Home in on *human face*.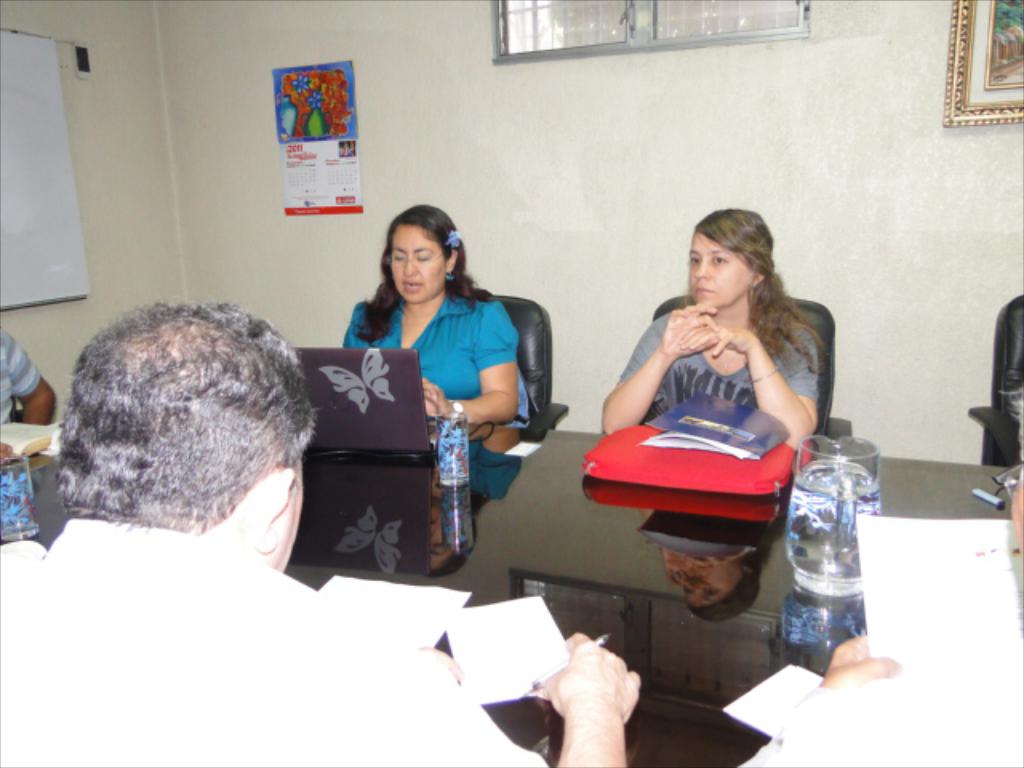
Homed in at bbox=(686, 232, 750, 315).
